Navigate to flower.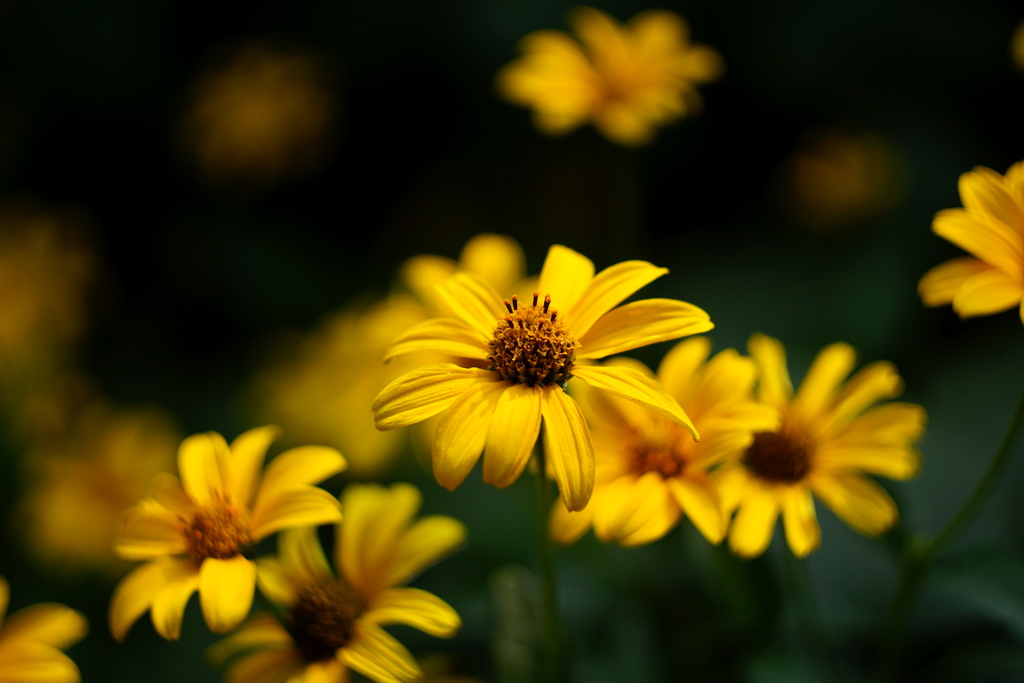
Navigation target: detection(689, 324, 932, 562).
